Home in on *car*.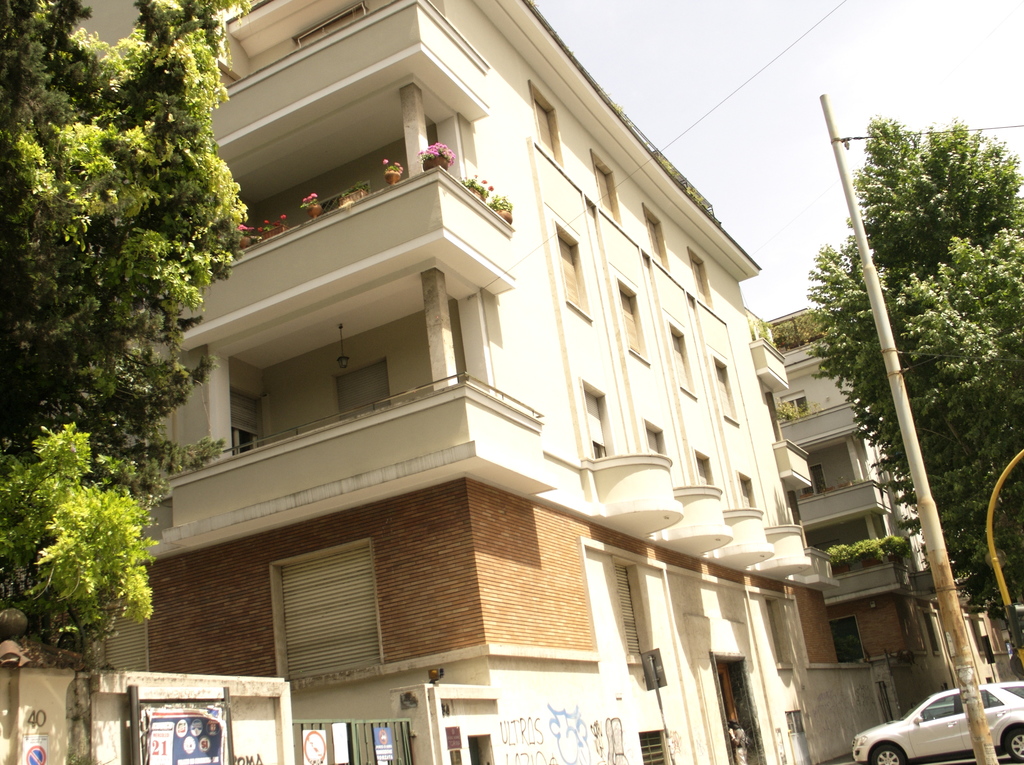
Homed in at pyautogui.locateOnScreen(851, 684, 1023, 764).
